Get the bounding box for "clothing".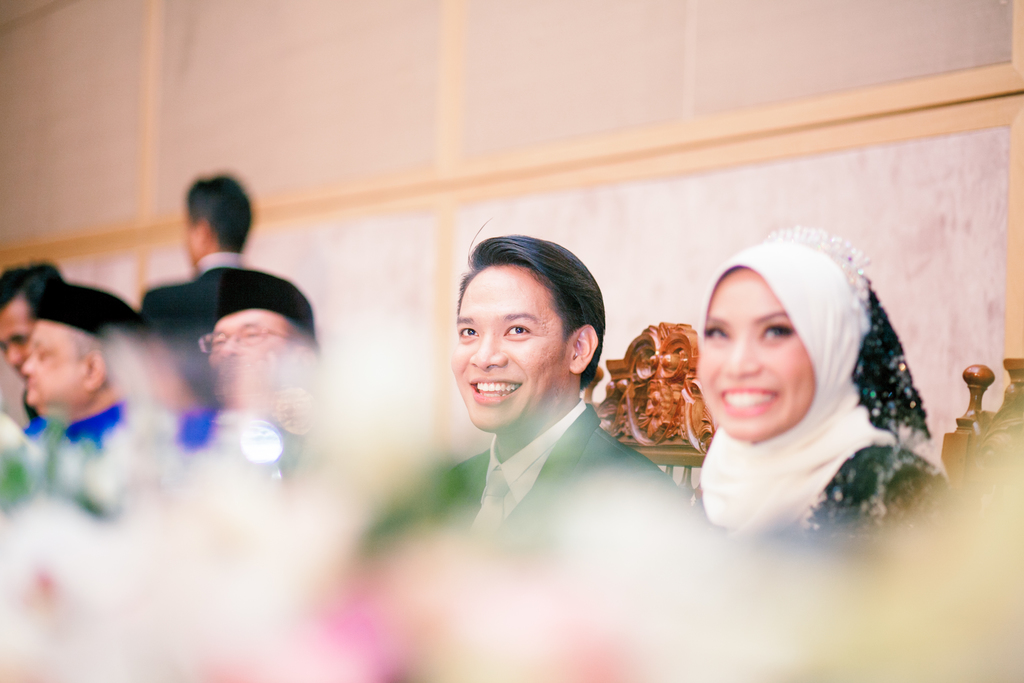
<region>409, 393, 685, 531</region>.
